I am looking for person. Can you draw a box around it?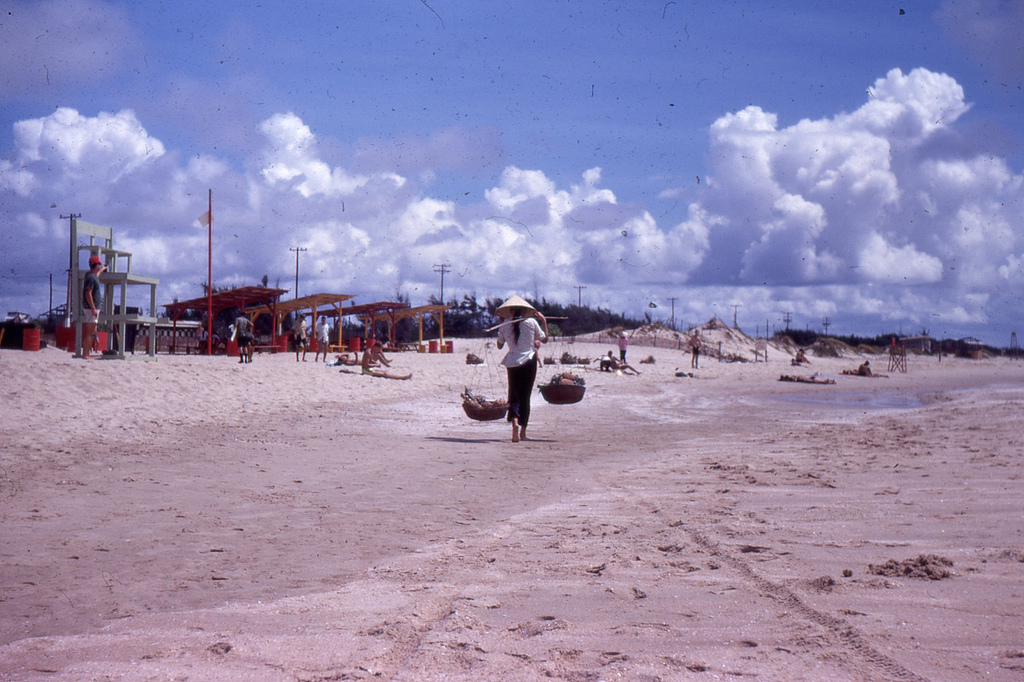
Sure, the bounding box is 313/314/328/364.
